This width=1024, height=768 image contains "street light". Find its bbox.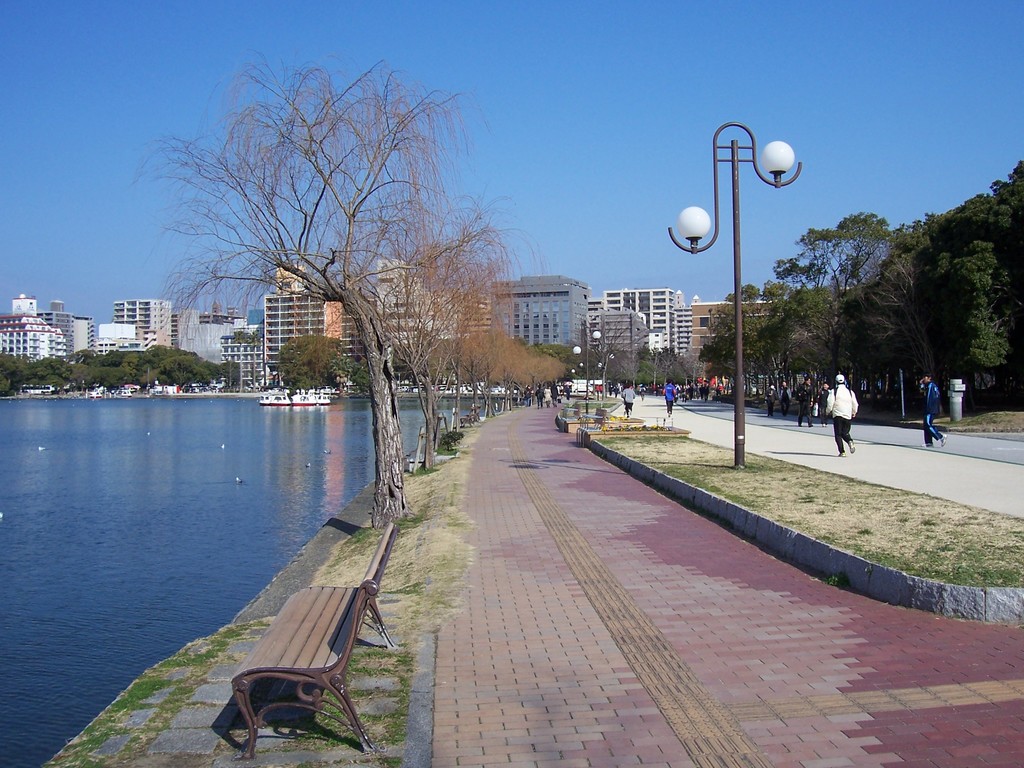
bbox=(682, 114, 811, 447).
